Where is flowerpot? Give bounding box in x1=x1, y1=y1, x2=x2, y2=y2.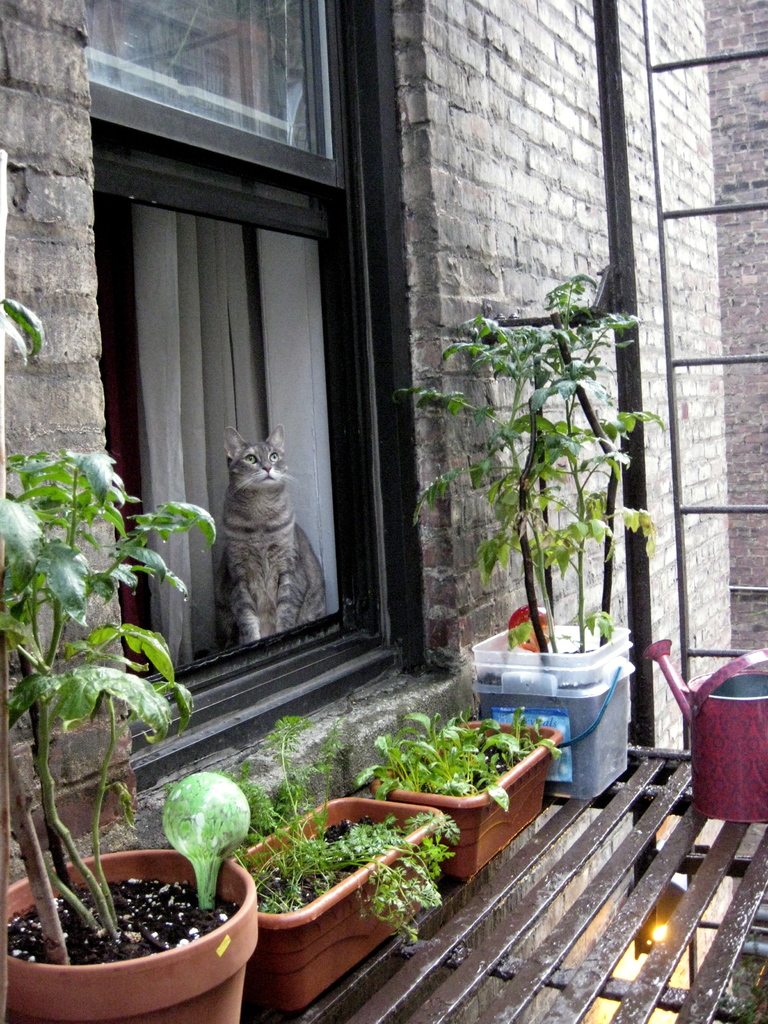
x1=19, y1=844, x2=252, y2=999.
